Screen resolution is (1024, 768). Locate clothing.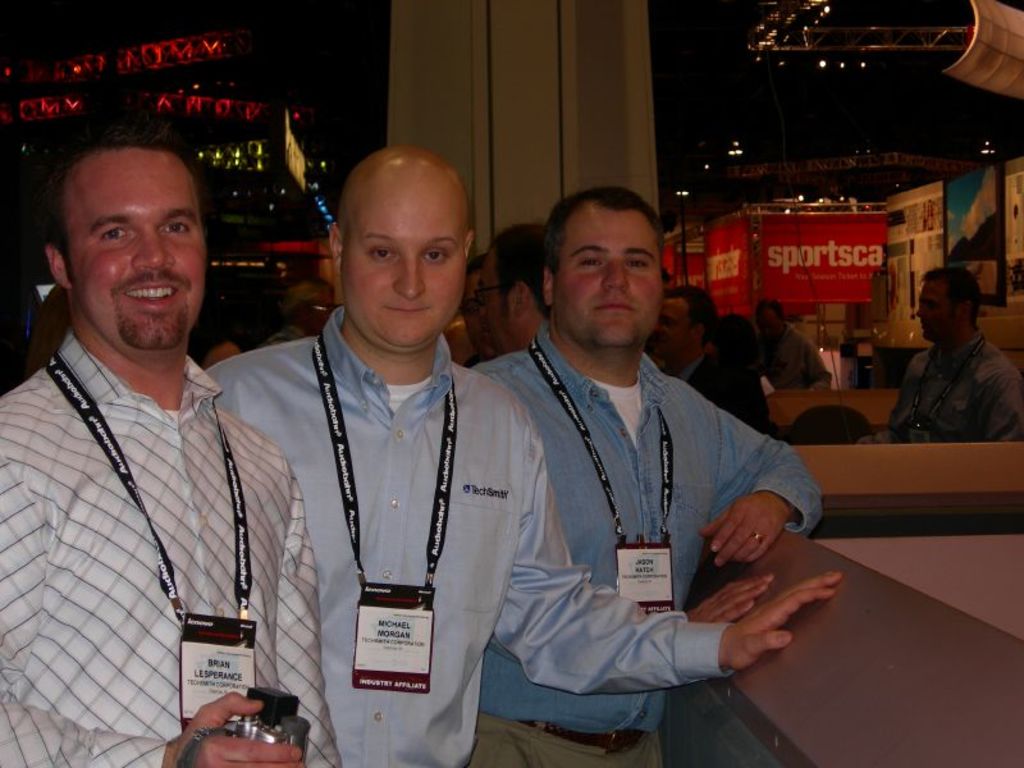
select_region(463, 261, 809, 745).
